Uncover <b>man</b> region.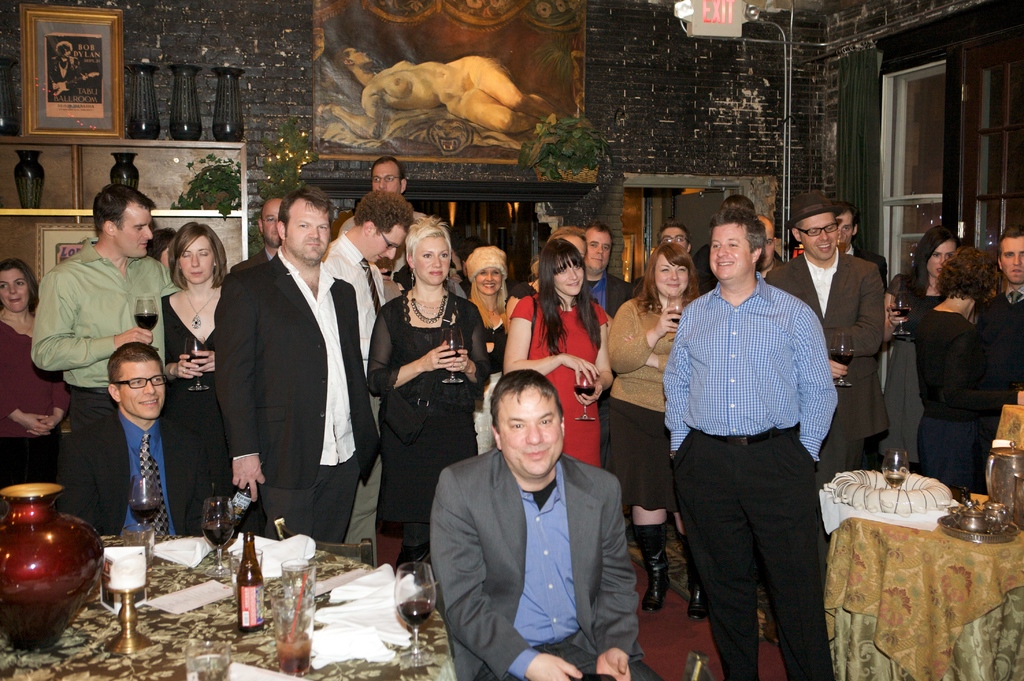
Uncovered: 319/189/417/571.
